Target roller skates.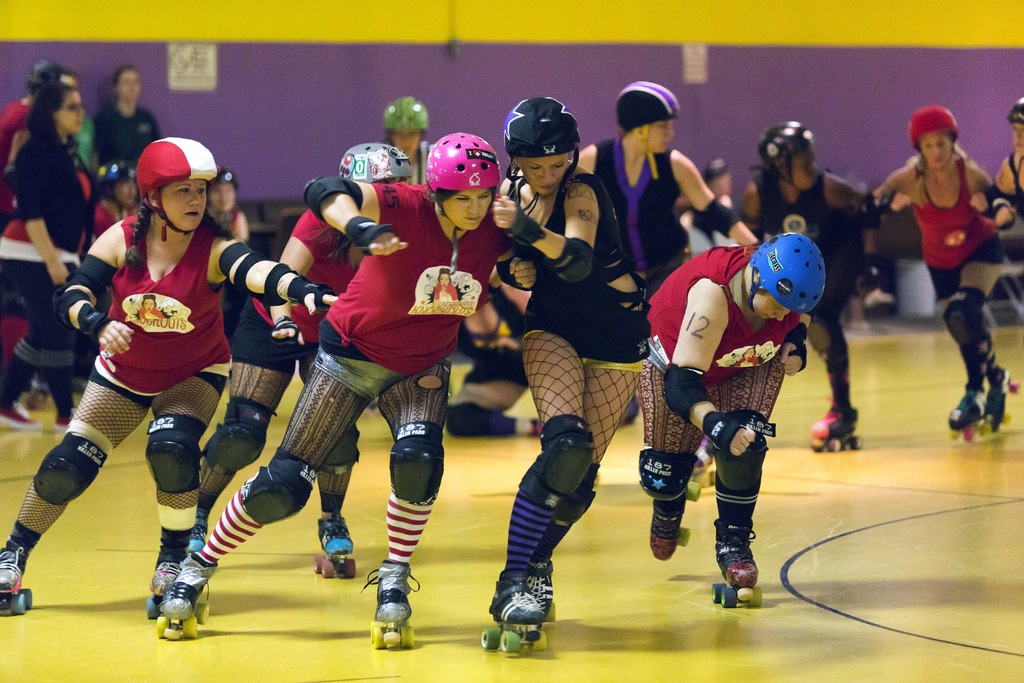
Target region: 646/482/703/562.
